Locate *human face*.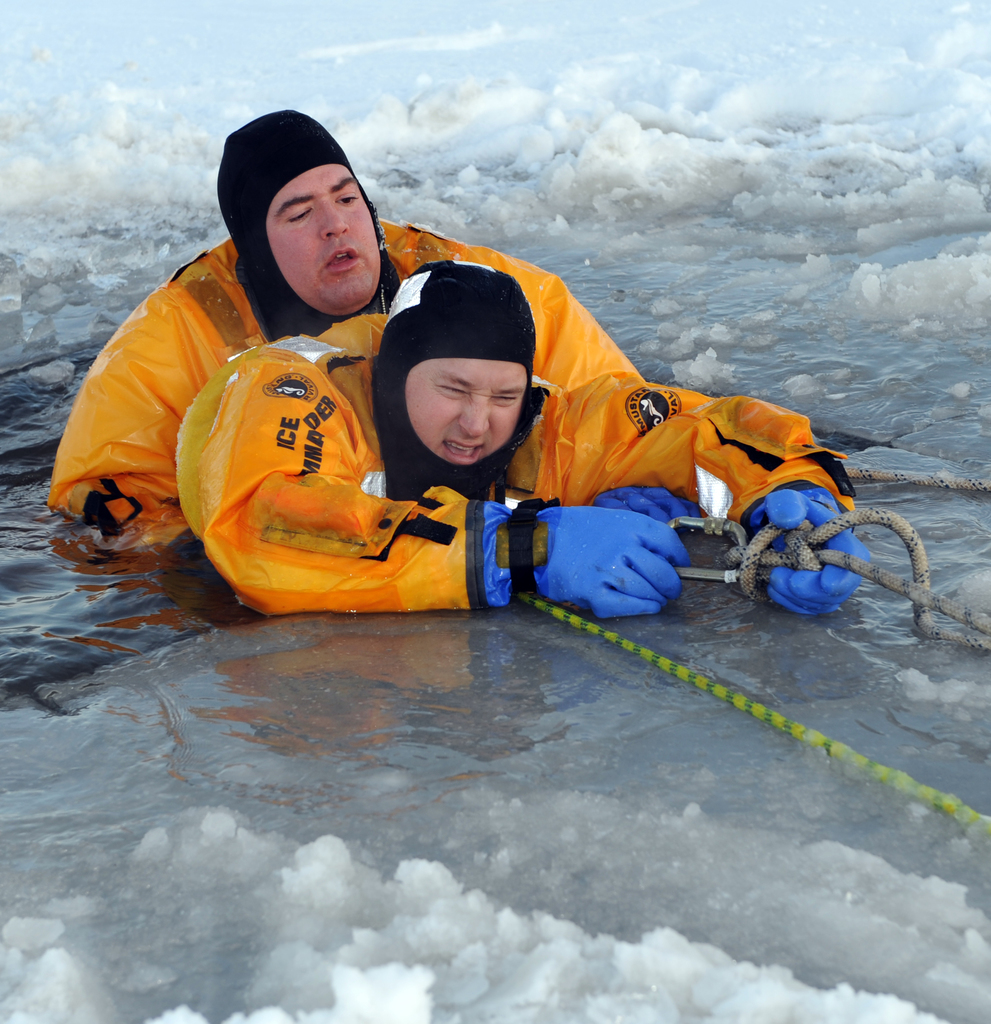
Bounding box: (x1=261, y1=156, x2=383, y2=321).
